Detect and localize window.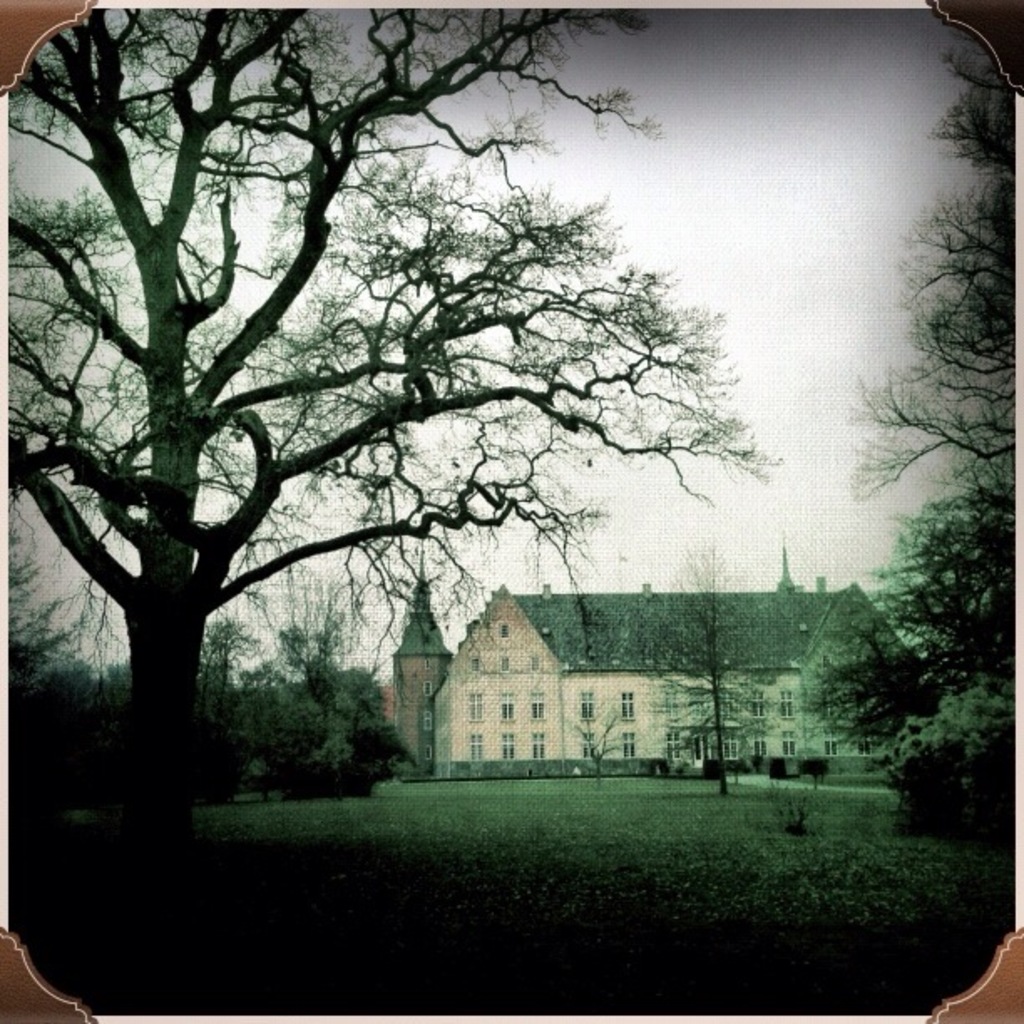
Localized at crop(532, 730, 547, 758).
